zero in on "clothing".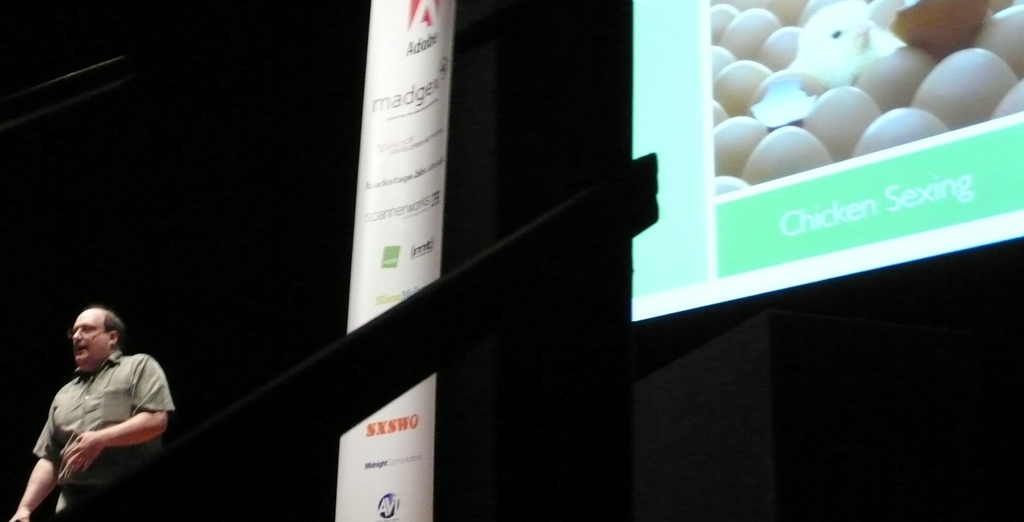
Zeroed in: {"left": 35, "top": 347, "right": 166, "bottom": 496}.
